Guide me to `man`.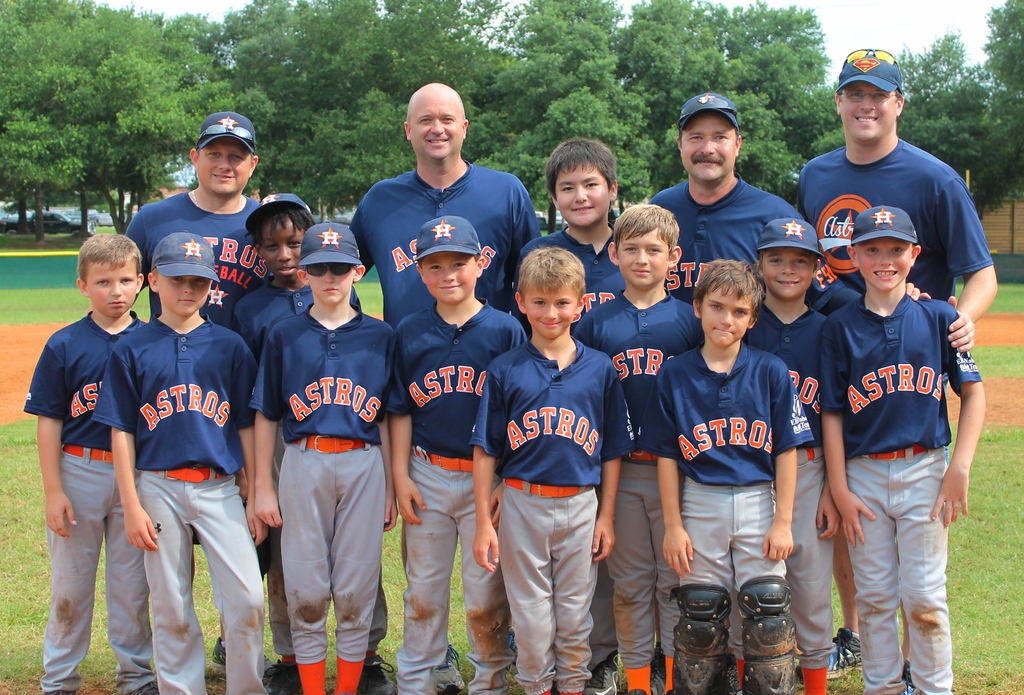
Guidance: BBox(648, 90, 806, 675).
